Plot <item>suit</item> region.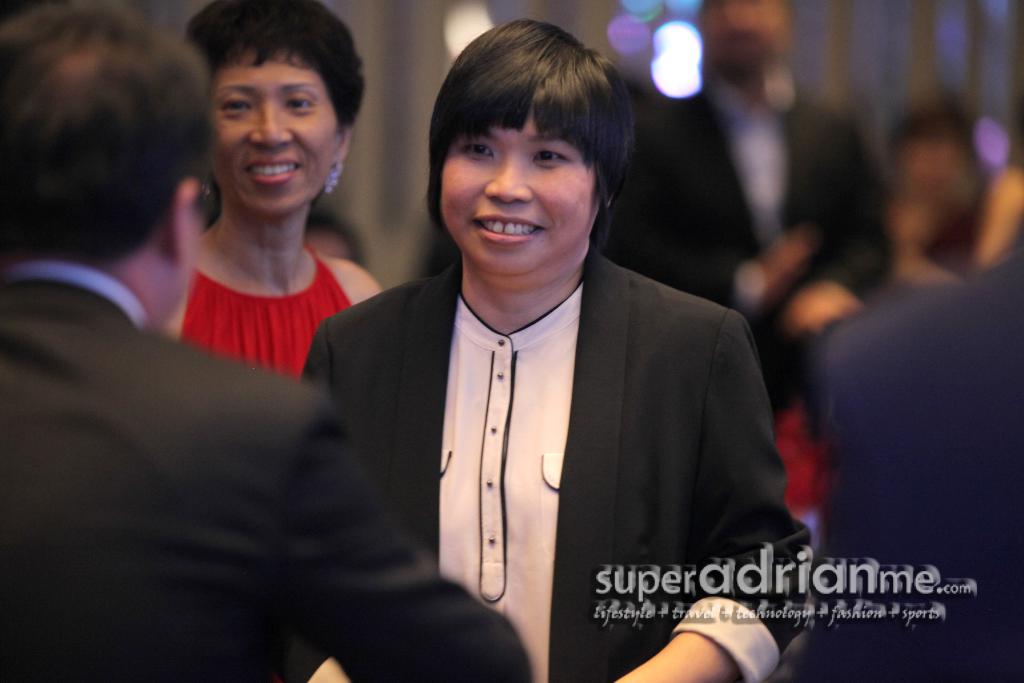
Plotted at box(0, 256, 536, 682).
